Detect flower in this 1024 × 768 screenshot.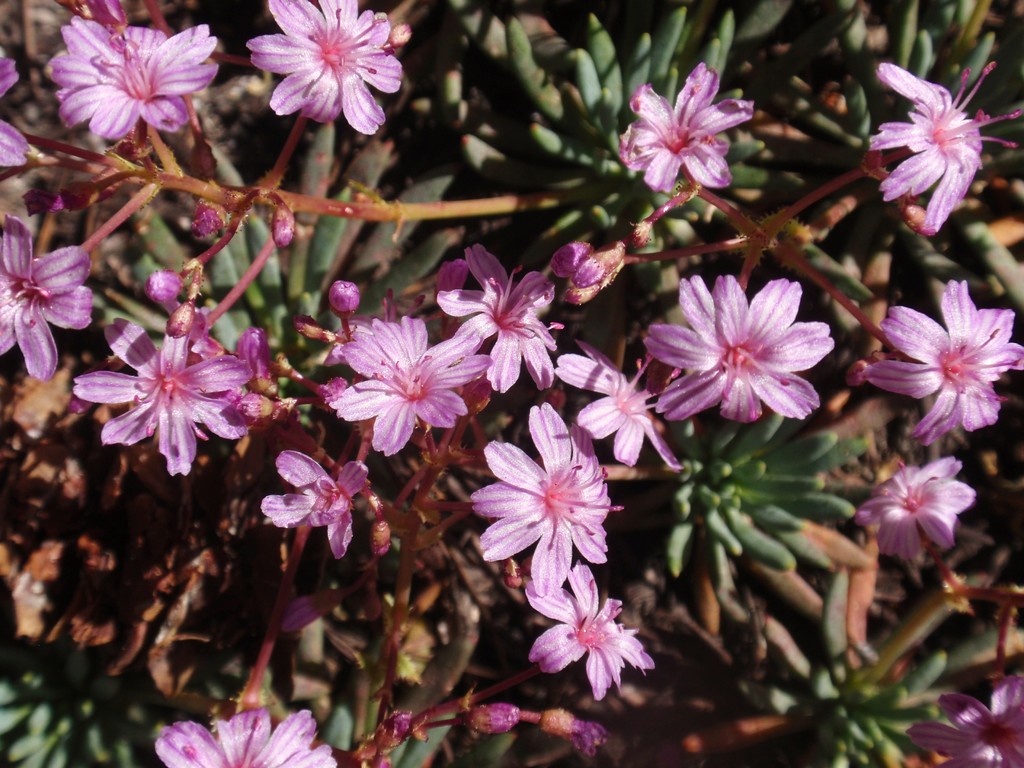
Detection: left=0, top=216, right=96, bottom=387.
